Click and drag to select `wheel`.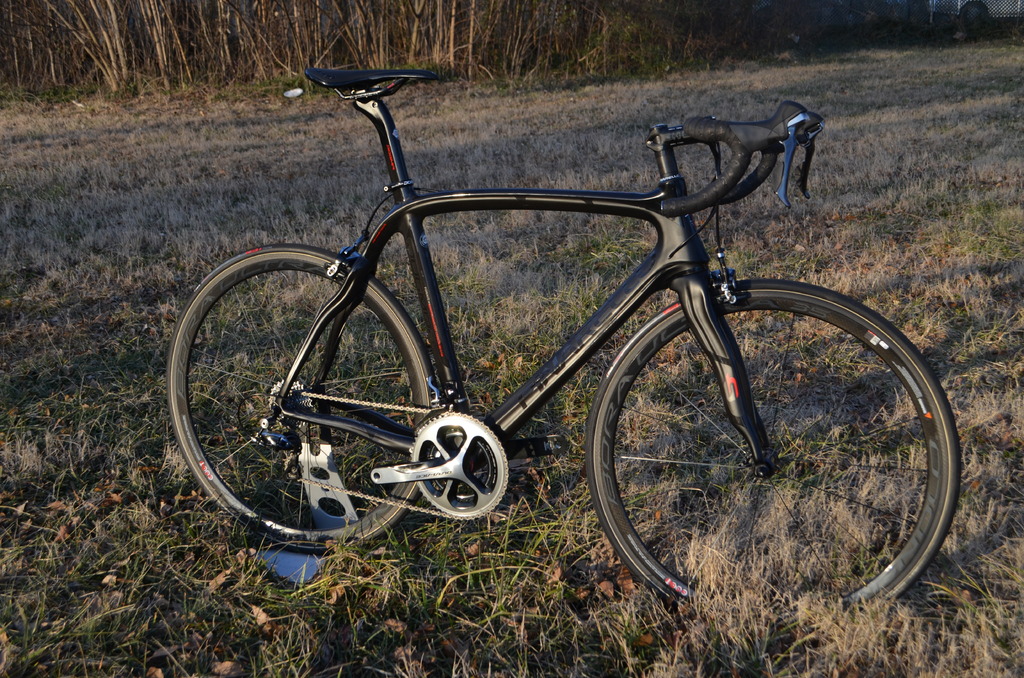
Selection: (left=573, top=261, right=930, bottom=619).
